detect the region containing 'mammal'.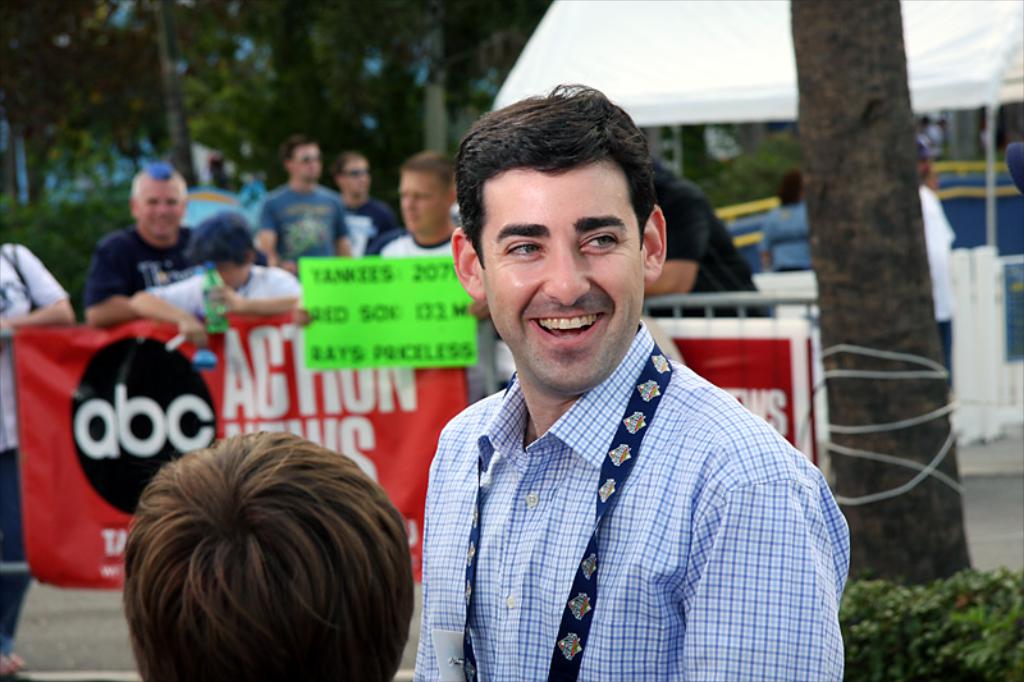
pyautogui.locateOnScreen(251, 136, 360, 269).
